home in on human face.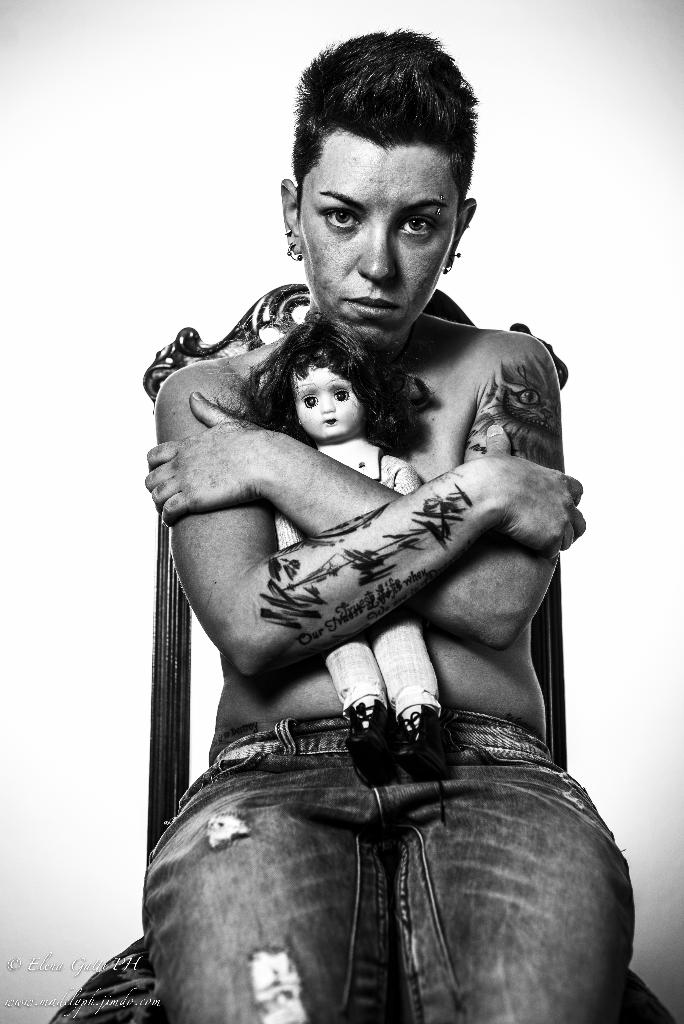
Homed in at left=297, top=365, right=364, bottom=437.
